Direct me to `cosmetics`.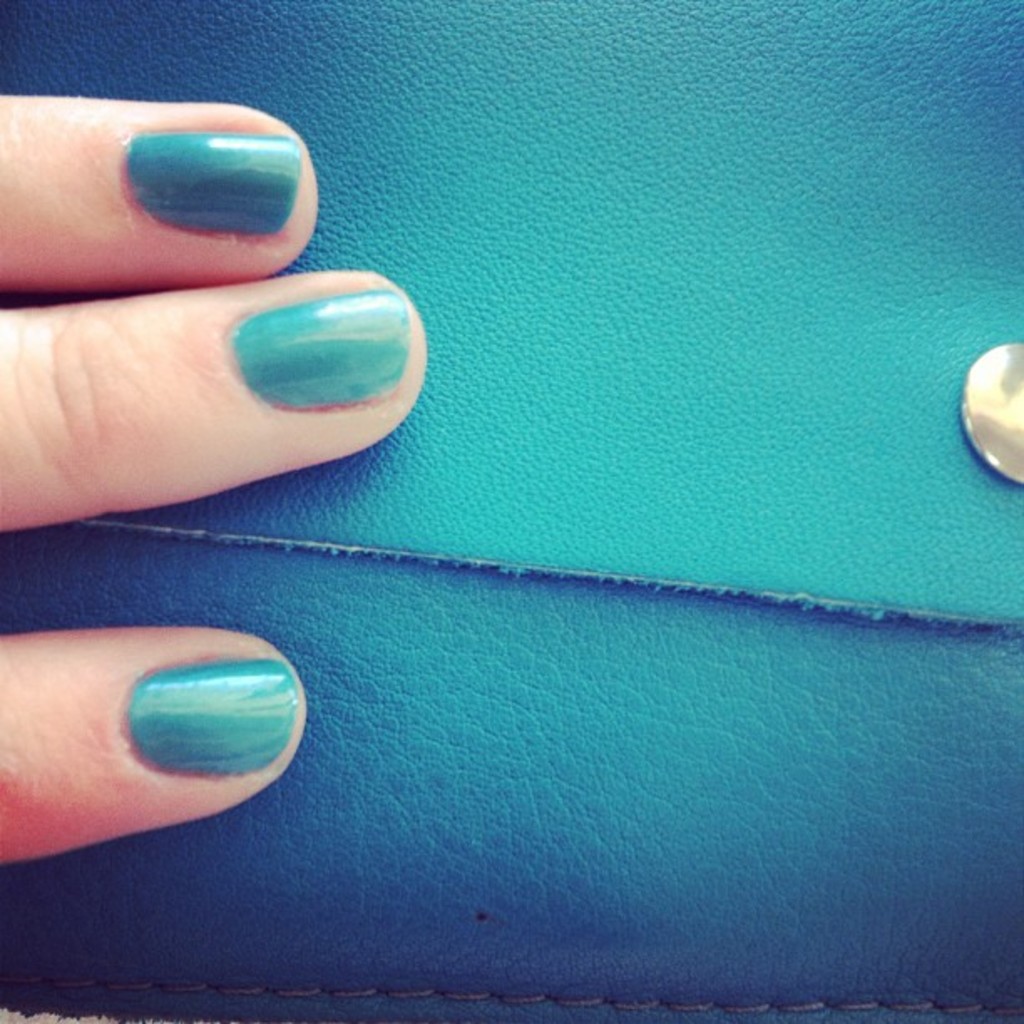
Direction: (224, 278, 417, 427).
